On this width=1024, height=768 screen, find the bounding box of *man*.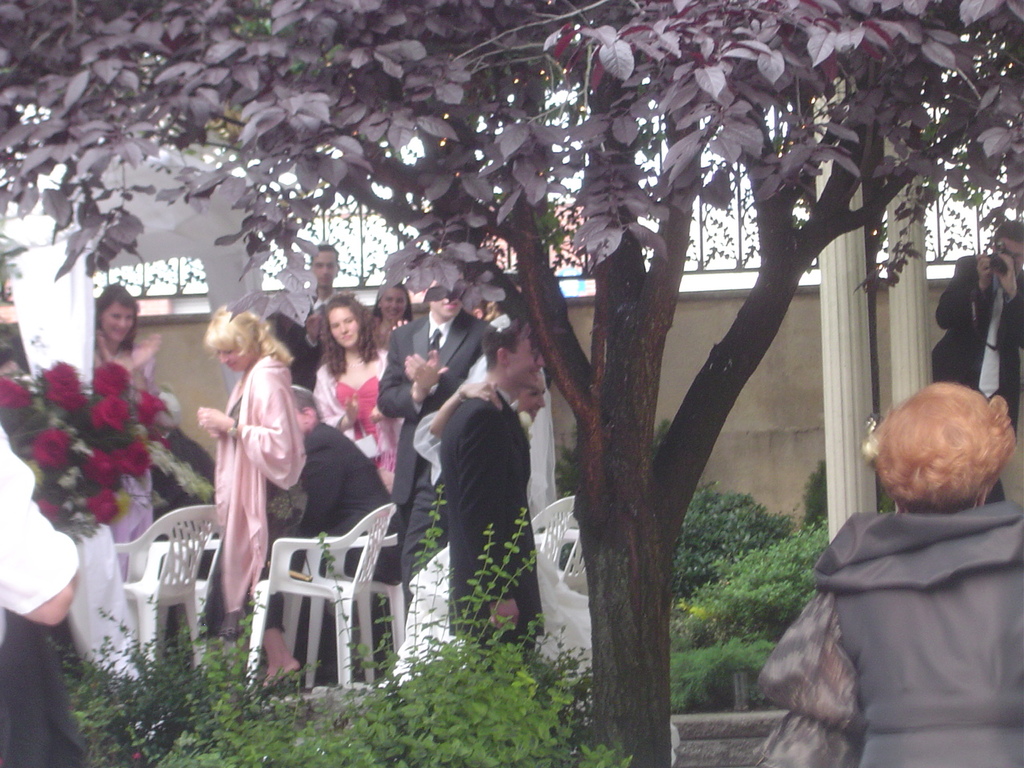
Bounding box: BBox(931, 221, 1023, 430).
